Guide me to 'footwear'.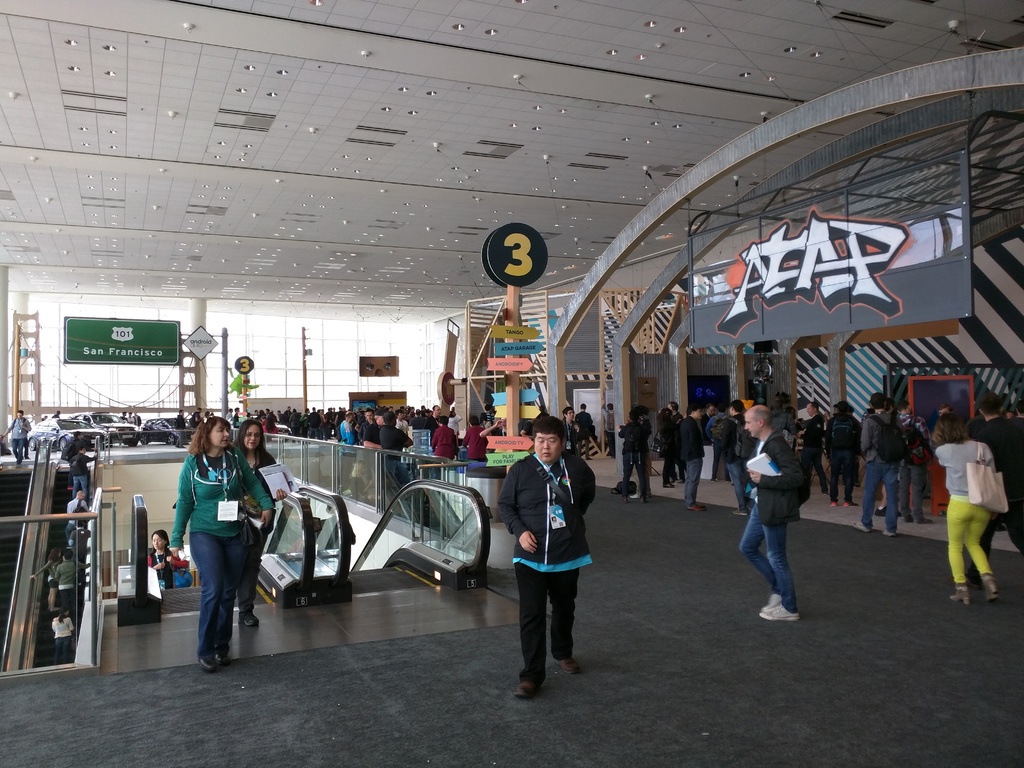
Guidance: bbox(841, 497, 858, 511).
